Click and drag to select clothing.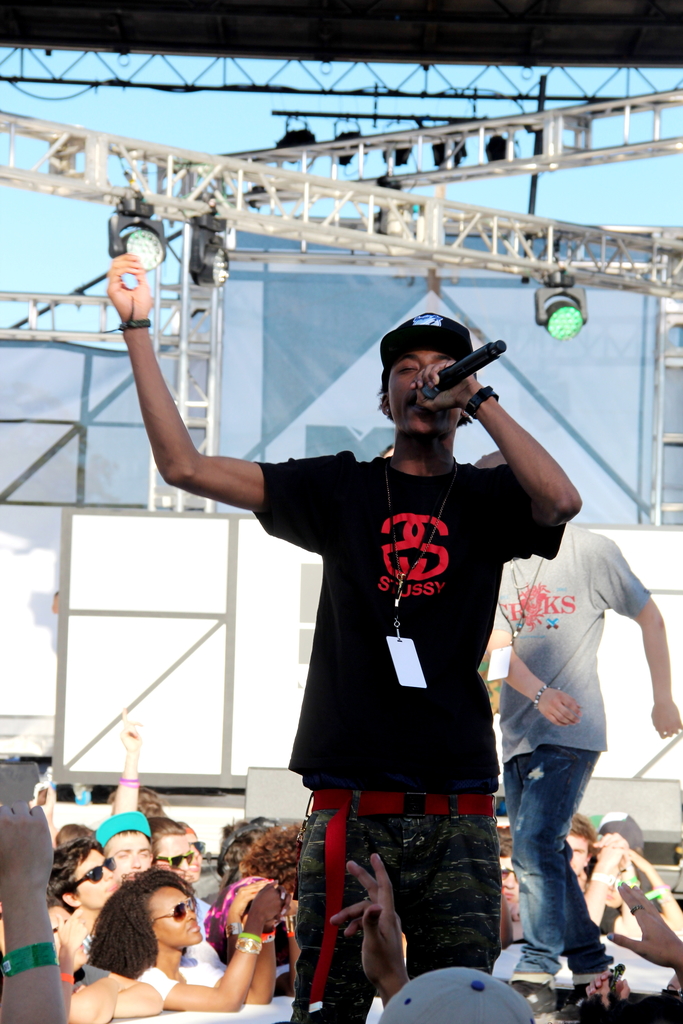
Selection: left=478, top=526, right=652, bottom=765.
